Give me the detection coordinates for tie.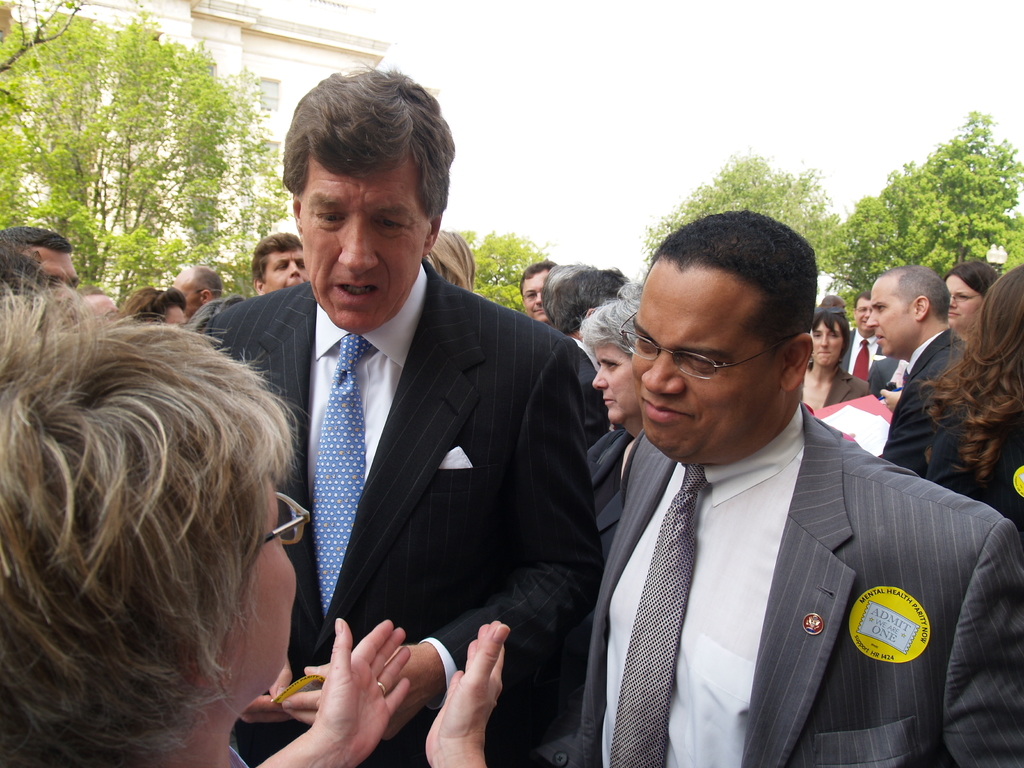
<bbox>611, 464, 703, 767</bbox>.
